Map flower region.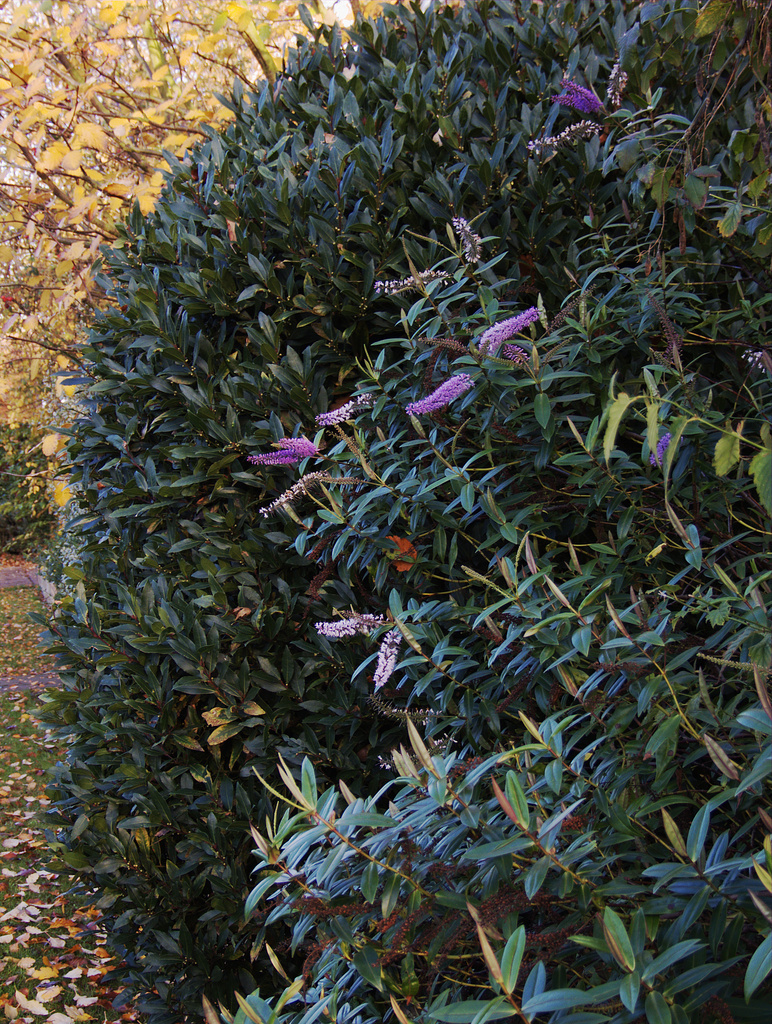
Mapped to x1=458 y1=211 x2=482 y2=267.
